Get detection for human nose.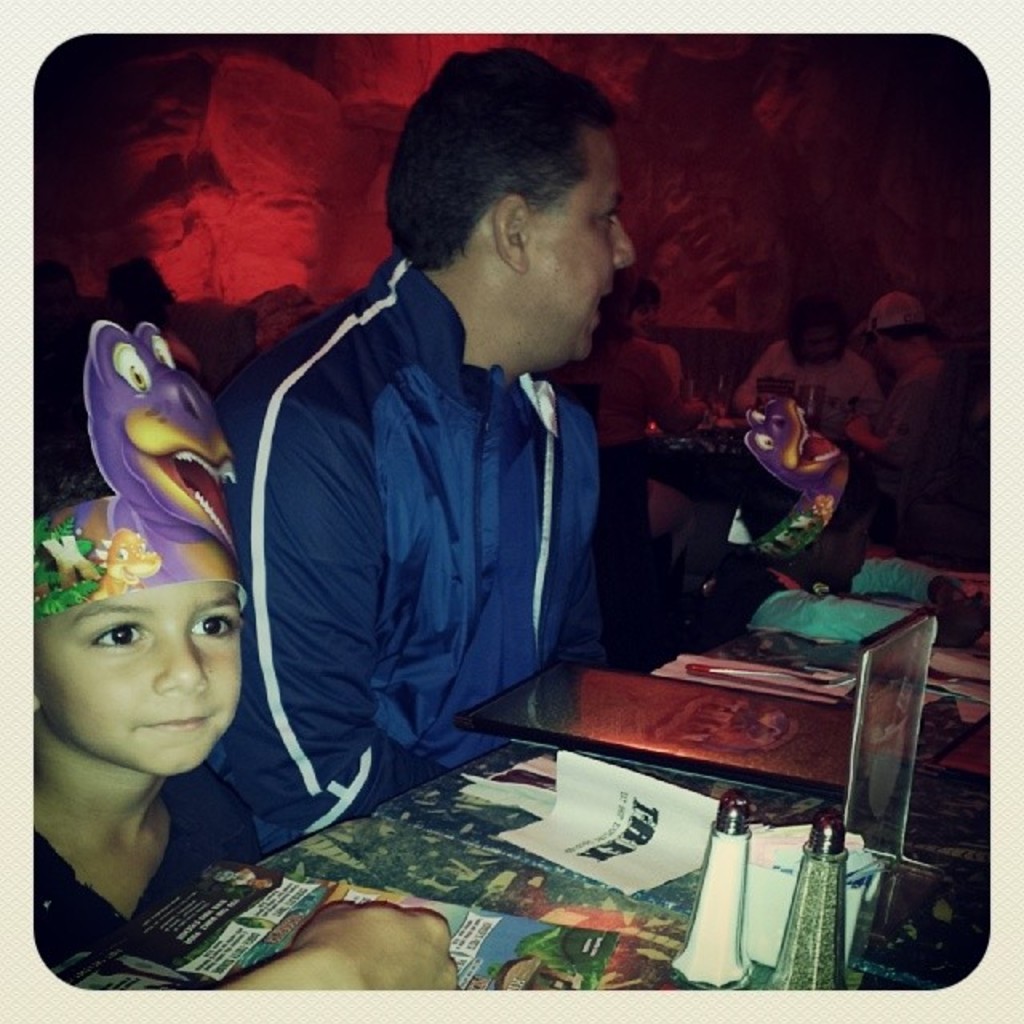
Detection: l=155, t=635, r=214, b=698.
